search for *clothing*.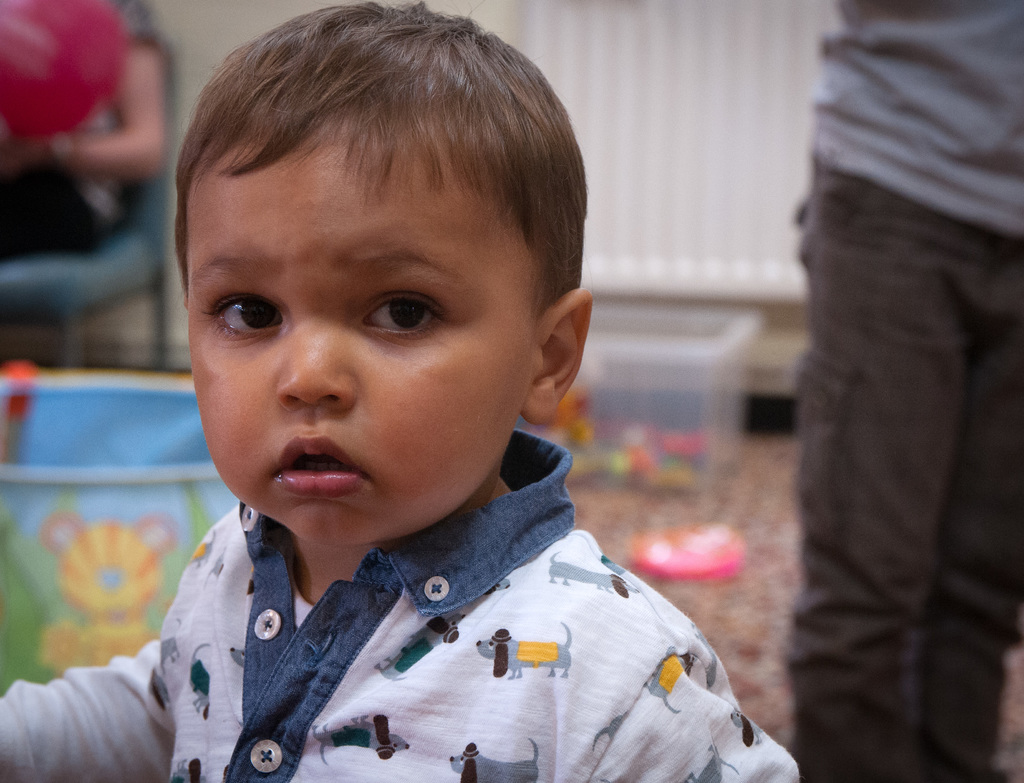
Found at {"left": 780, "top": 0, "right": 1023, "bottom": 782}.
